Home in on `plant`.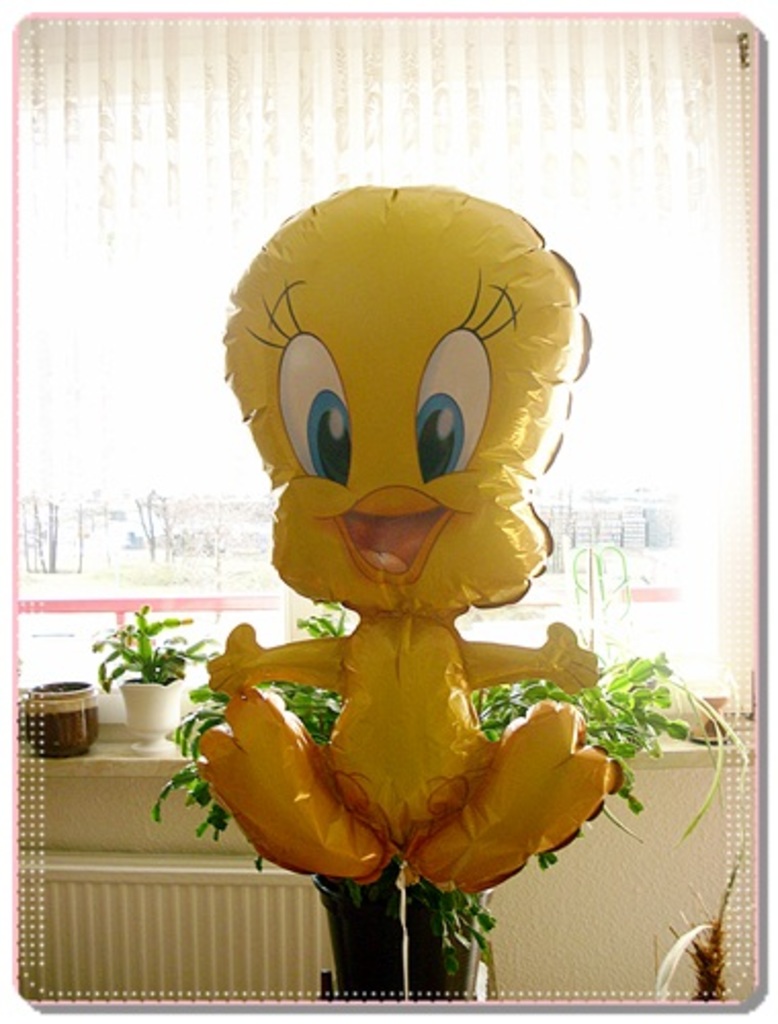
Homed in at l=90, t=606, r=211, b=688.
